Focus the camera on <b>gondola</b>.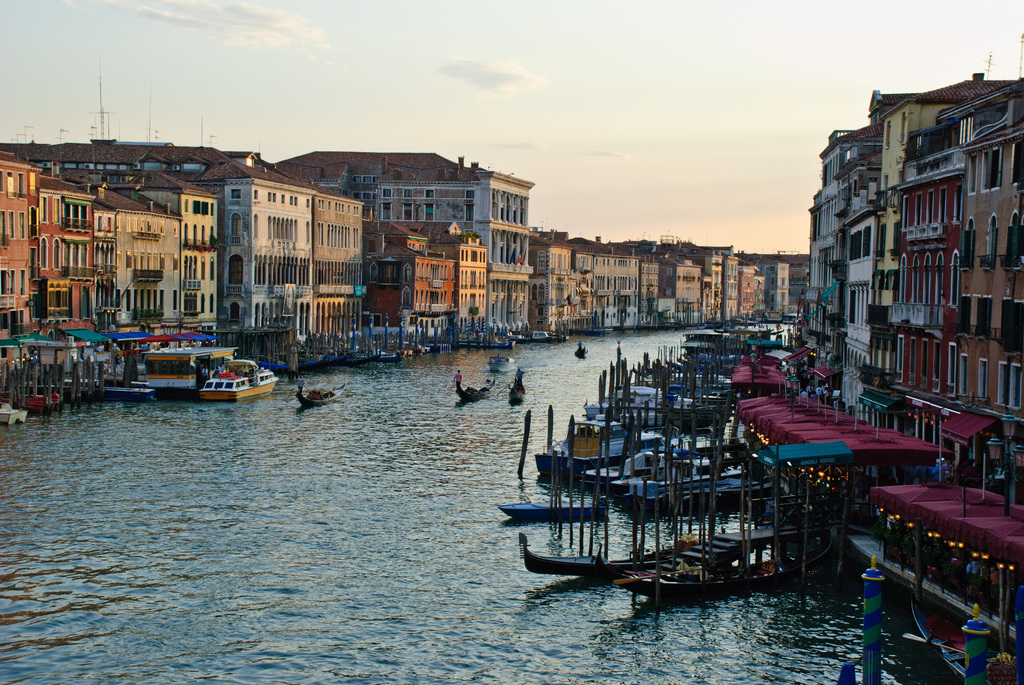
Focus region: BBox(502, 522, 717, 592).
